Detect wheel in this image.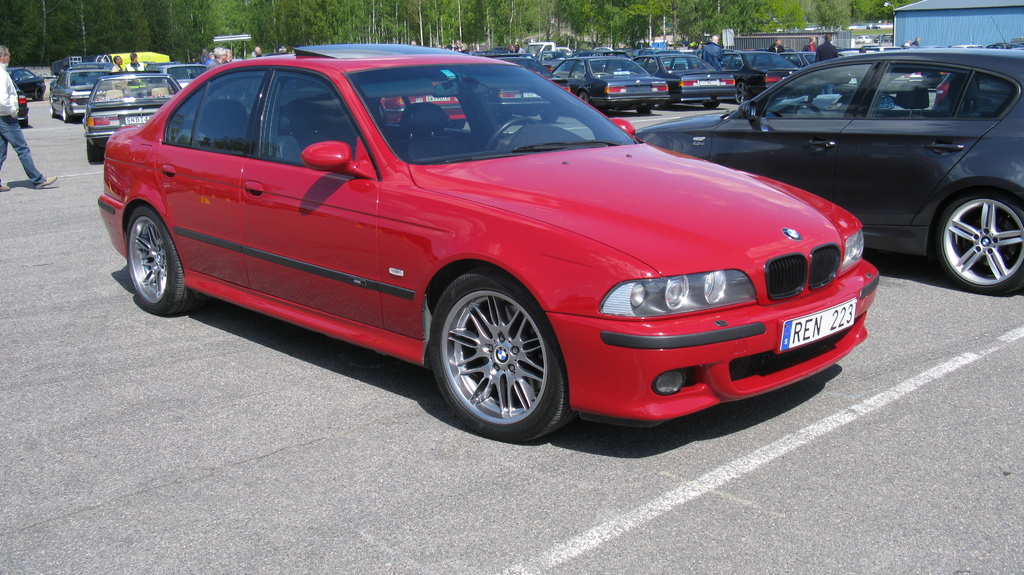
Detection: rect(47, 98, 58, 119).
